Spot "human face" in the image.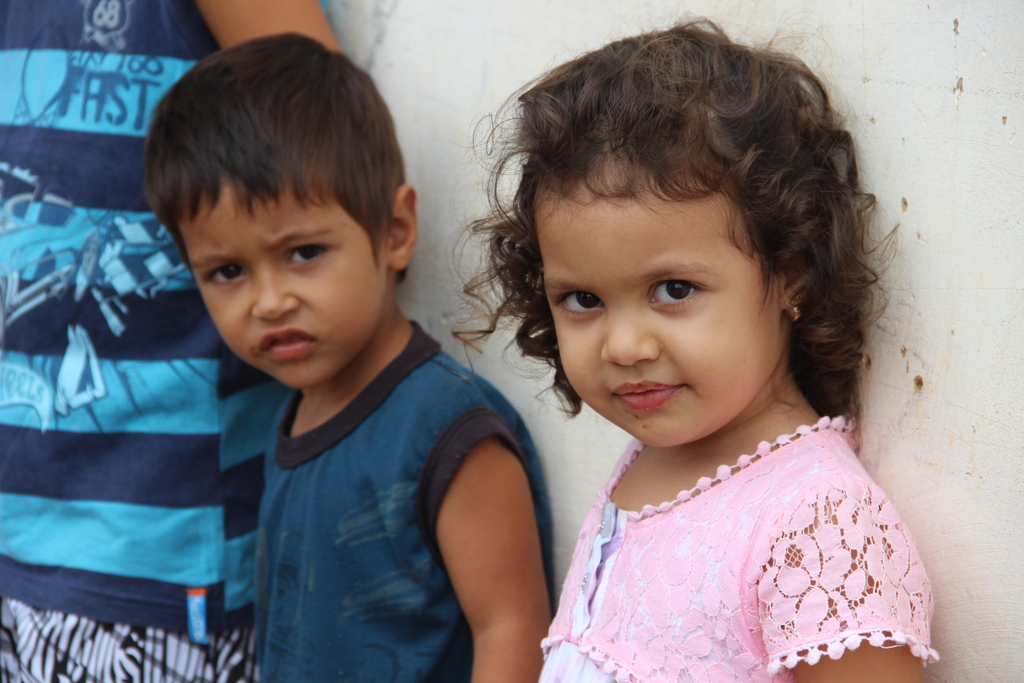
"human face" found at (543,192,780,444).
